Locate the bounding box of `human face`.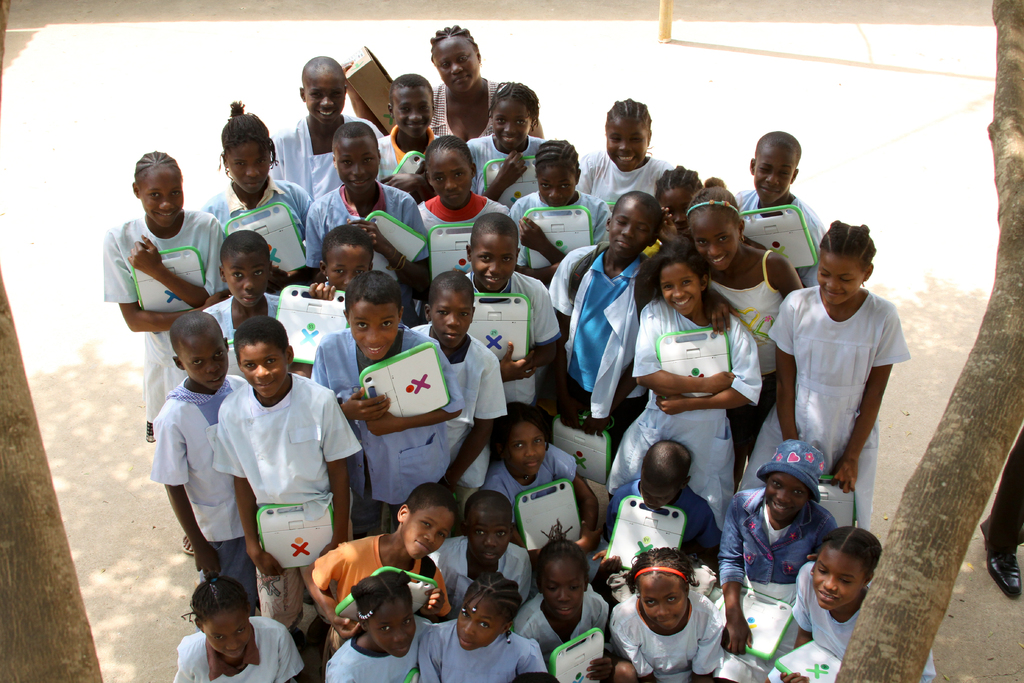
Bounding box: Rect(348, 300, 398, 356).
